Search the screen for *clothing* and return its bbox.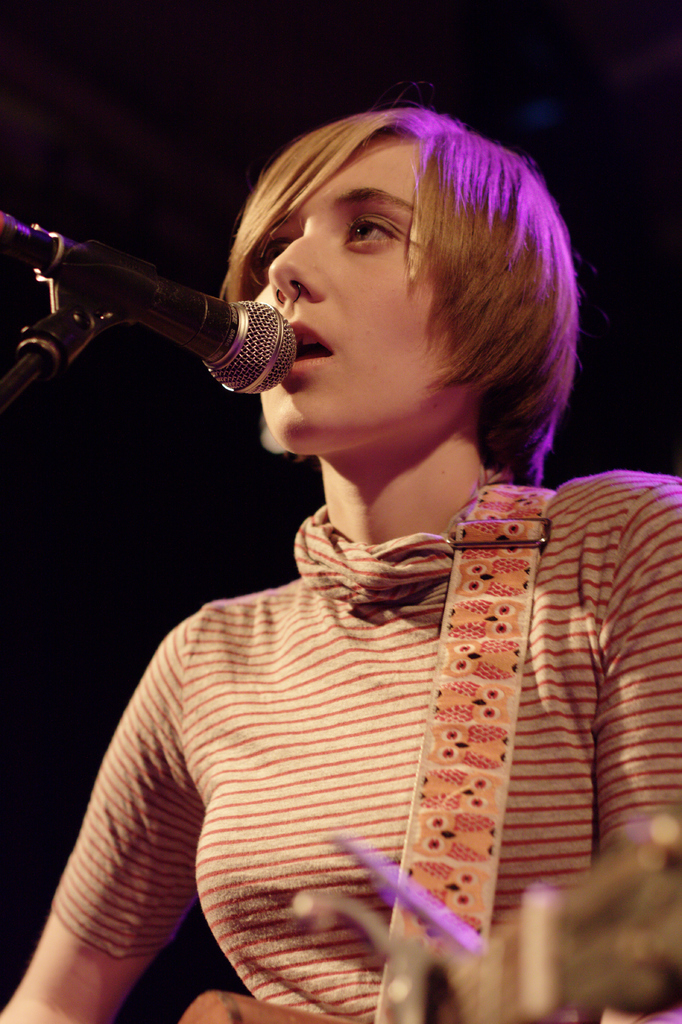
Found: Rect(14, 358, 663, 990).
